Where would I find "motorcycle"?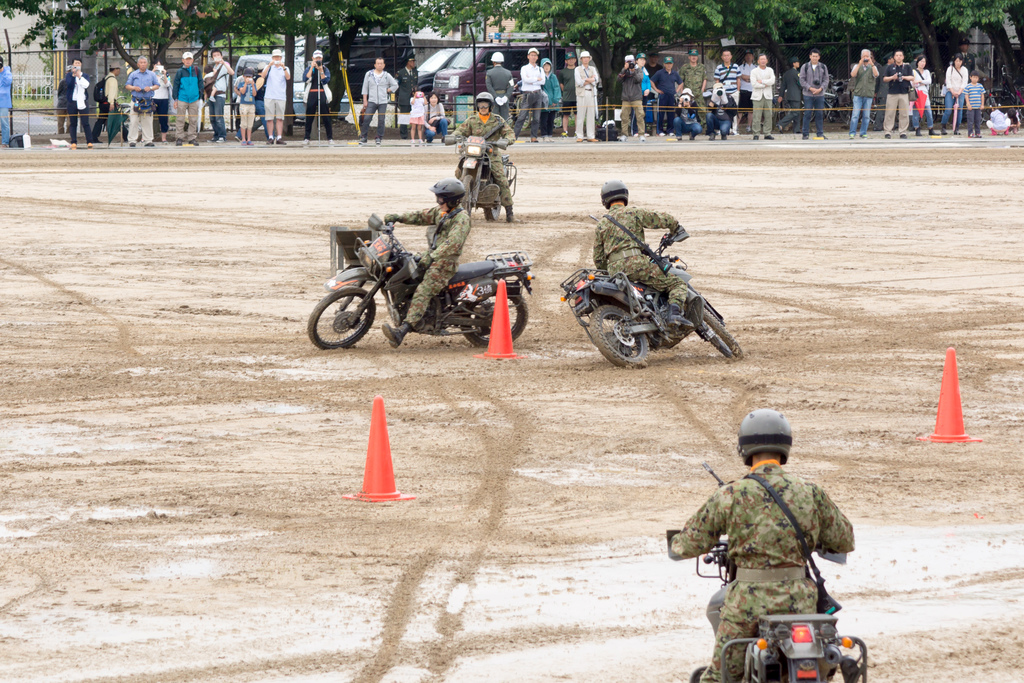
At (316,206,559,356).
